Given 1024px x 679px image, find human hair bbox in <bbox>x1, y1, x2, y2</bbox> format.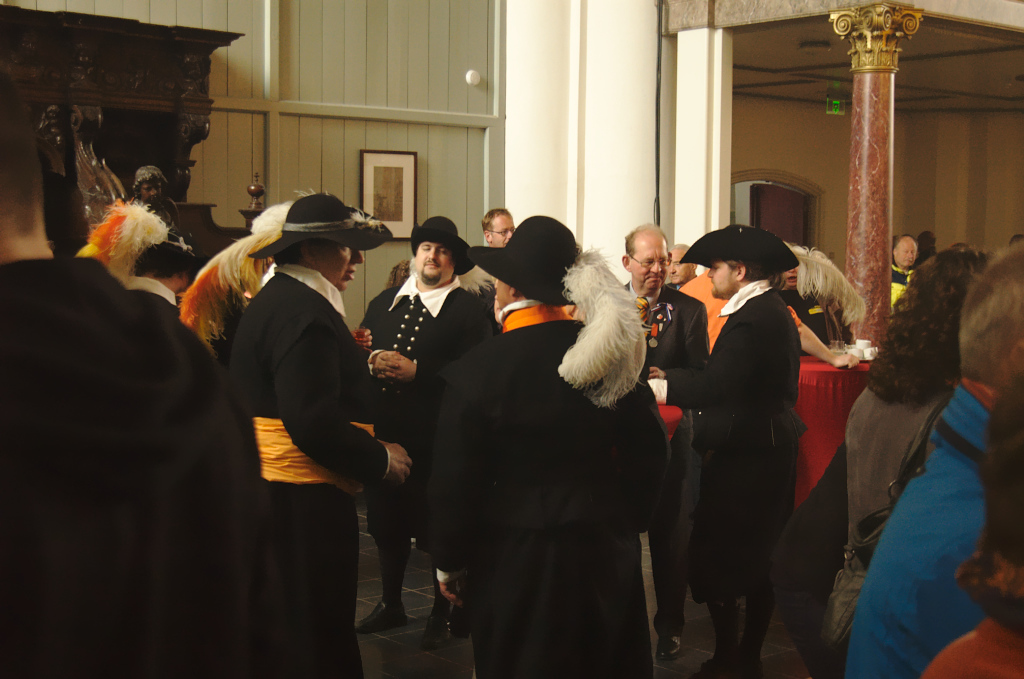
<bbox>133, 238, 209, 282</bbox>.
